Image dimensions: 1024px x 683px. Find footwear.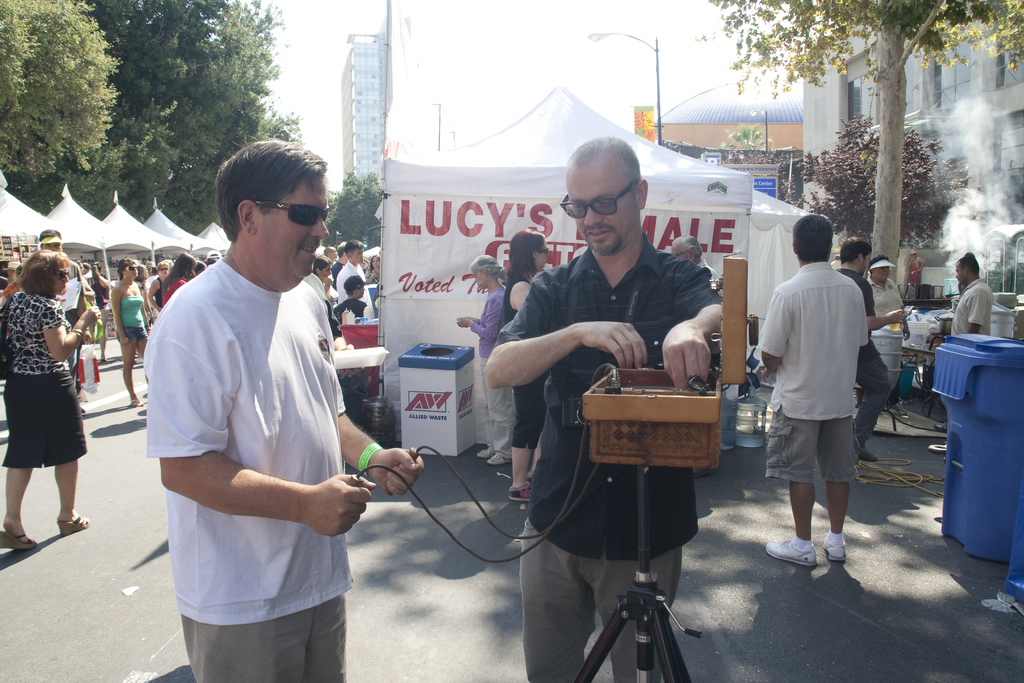
detection(935, 422, 946, 431).
